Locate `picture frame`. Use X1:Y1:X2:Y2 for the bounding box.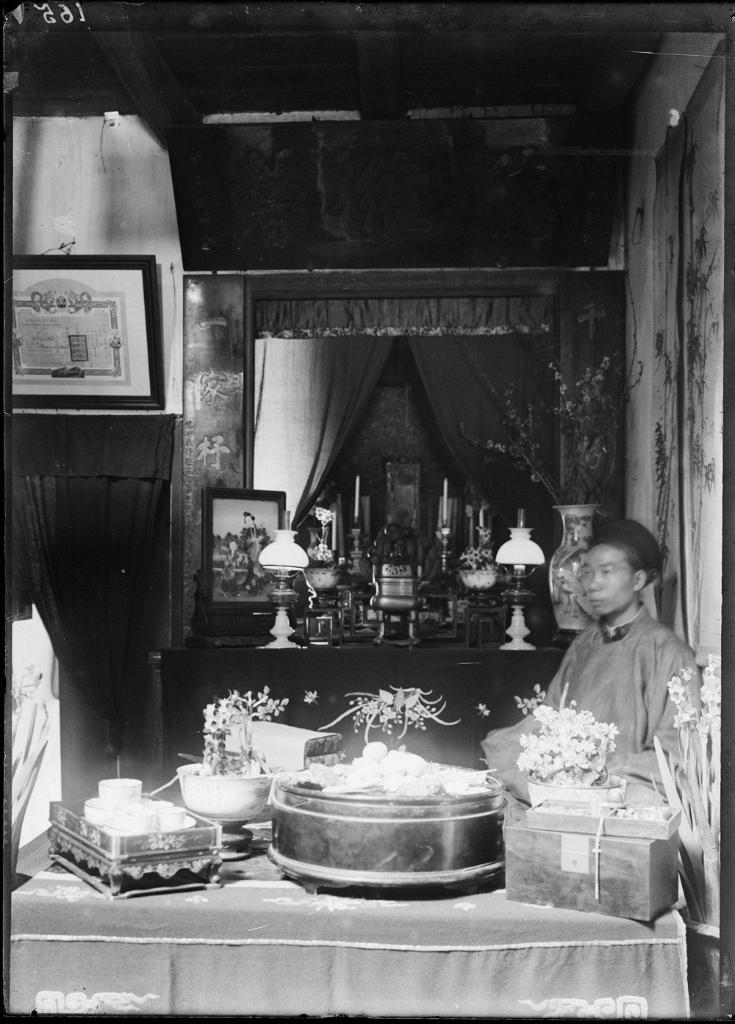
10:239:176:403.
